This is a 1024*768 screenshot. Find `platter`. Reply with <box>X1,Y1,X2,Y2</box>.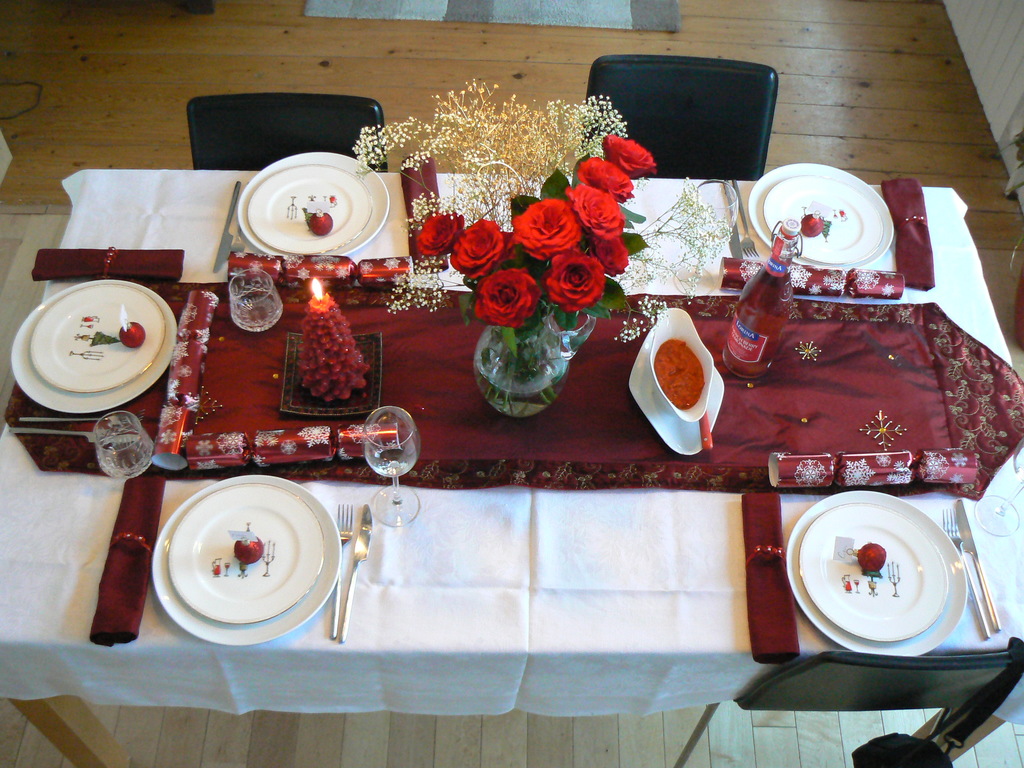
<box>244,164,370,252</box>.
